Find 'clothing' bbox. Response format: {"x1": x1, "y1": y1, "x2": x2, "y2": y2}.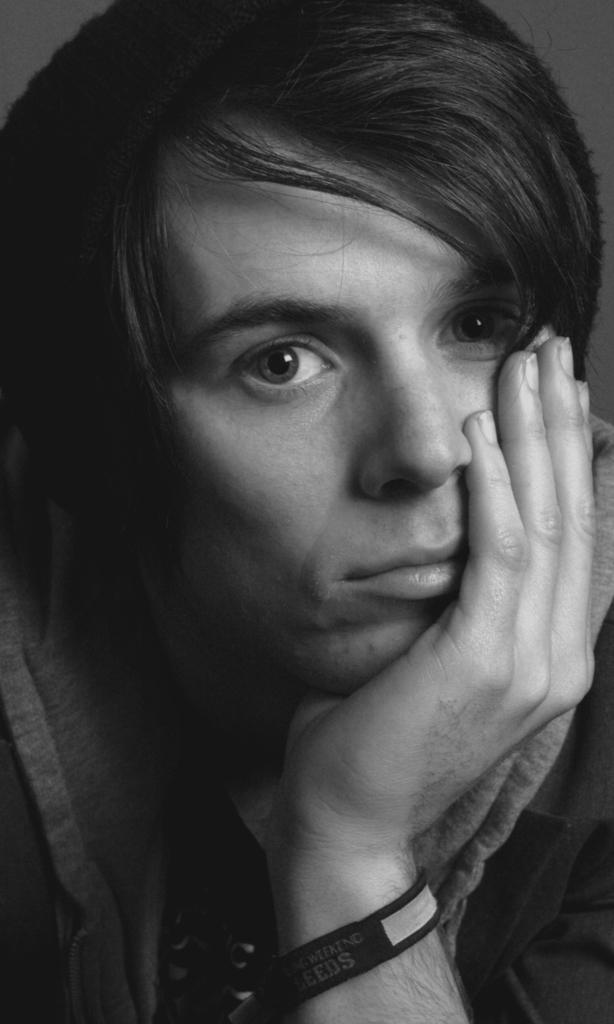
{"x1": 0, "y1": 456, "x2": 613, "y2": 1023}.
